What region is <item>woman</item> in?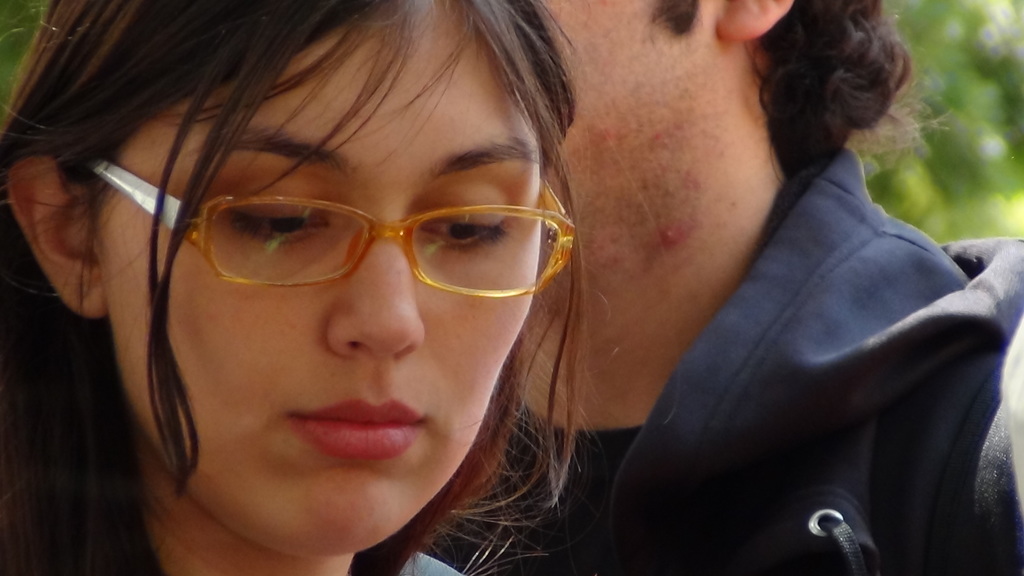
{"x1": 0, "y1": 1, "x2": 689, "y2": 570}.
